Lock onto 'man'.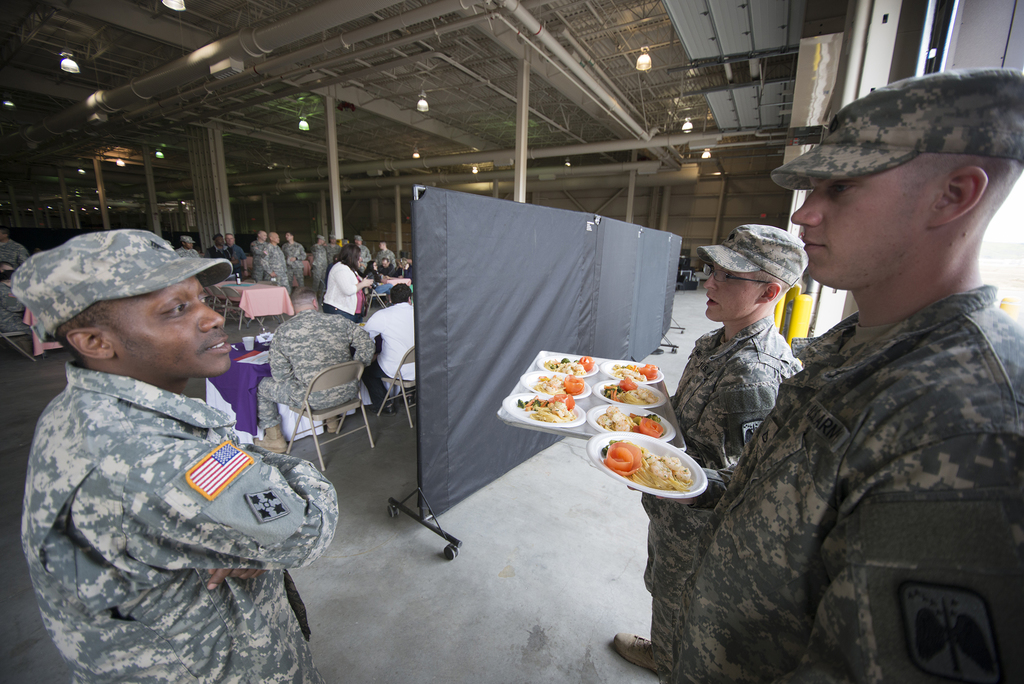
Locked: pyautogui.locateOnScreen(324, 235, 338, 278).
